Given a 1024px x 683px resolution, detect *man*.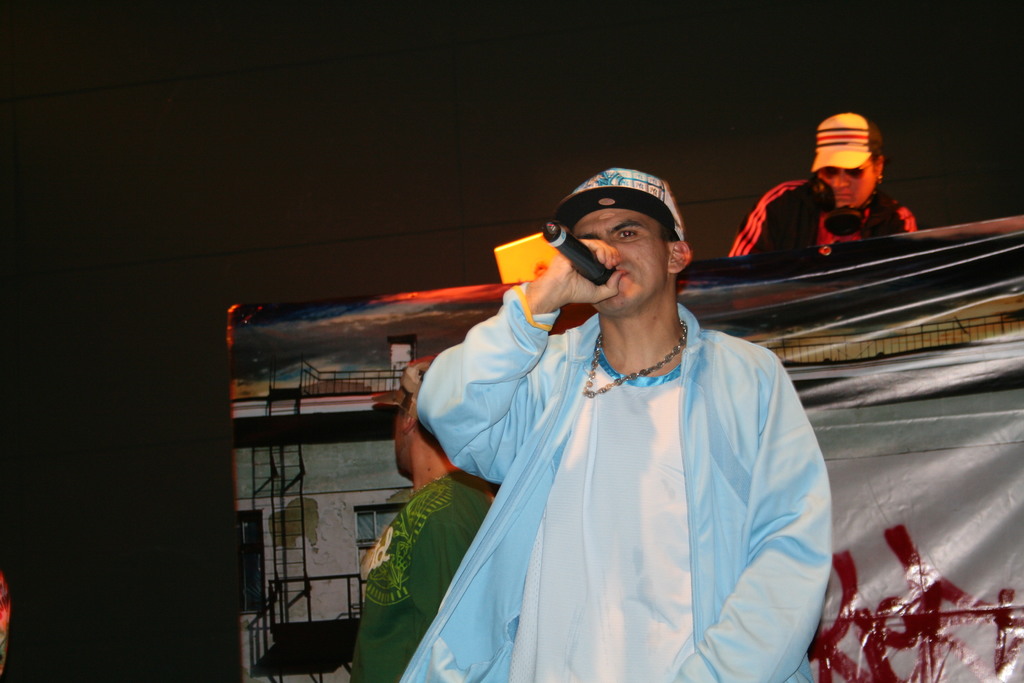
(left=343, top=355, right=504, bottom=682).
